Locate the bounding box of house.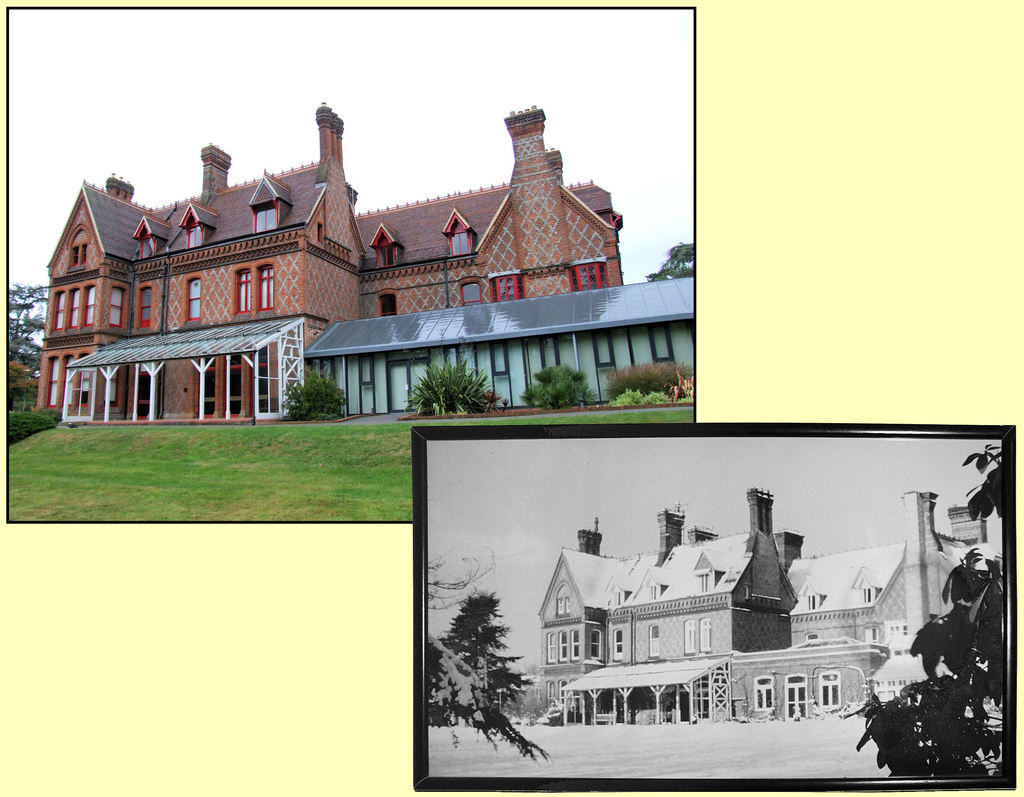
Bounding box: BBox(448, 391, 1016, 736).
